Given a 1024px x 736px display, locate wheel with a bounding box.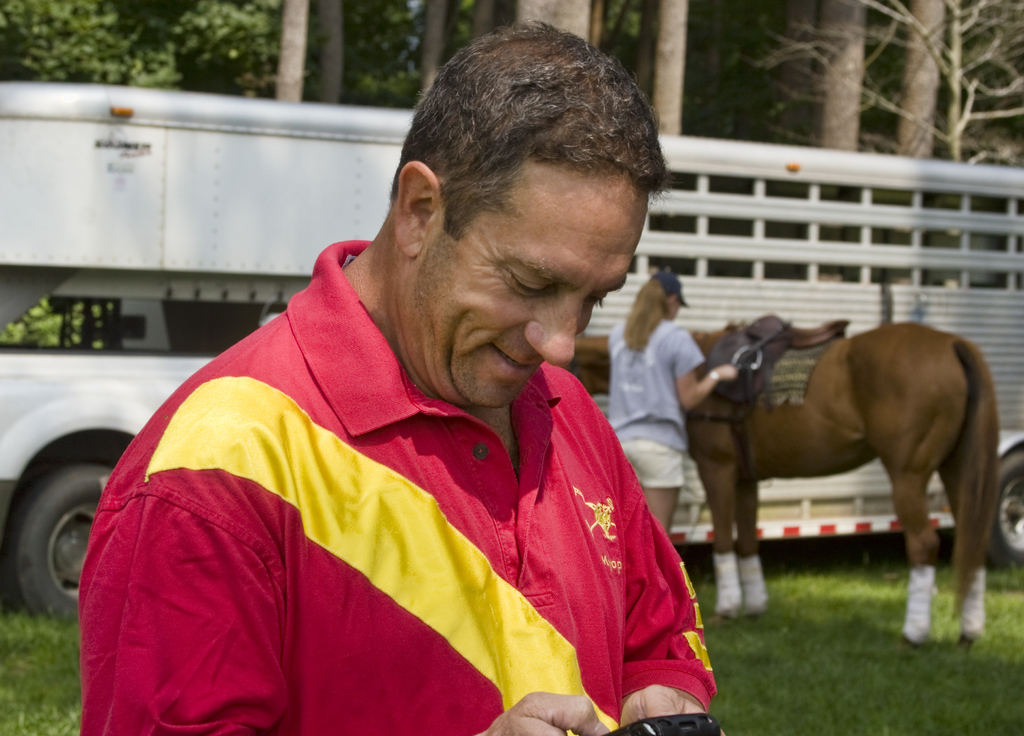
Located: select_region(3, 452, 136, 631).
